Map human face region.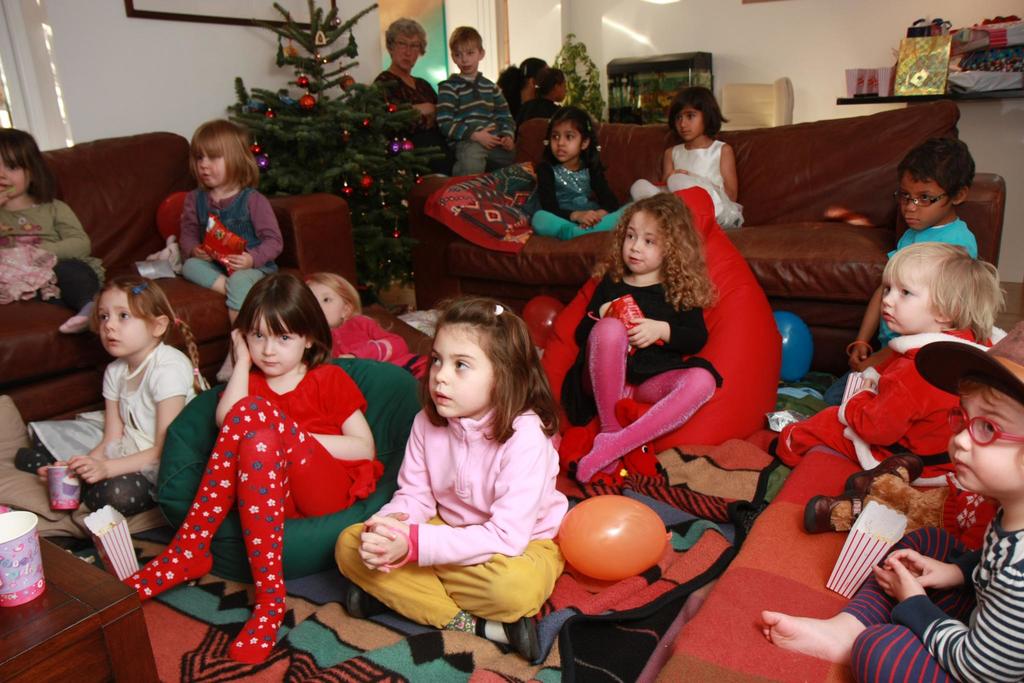
Mapped to [left=454, top=37, right=481, bottom=78].
